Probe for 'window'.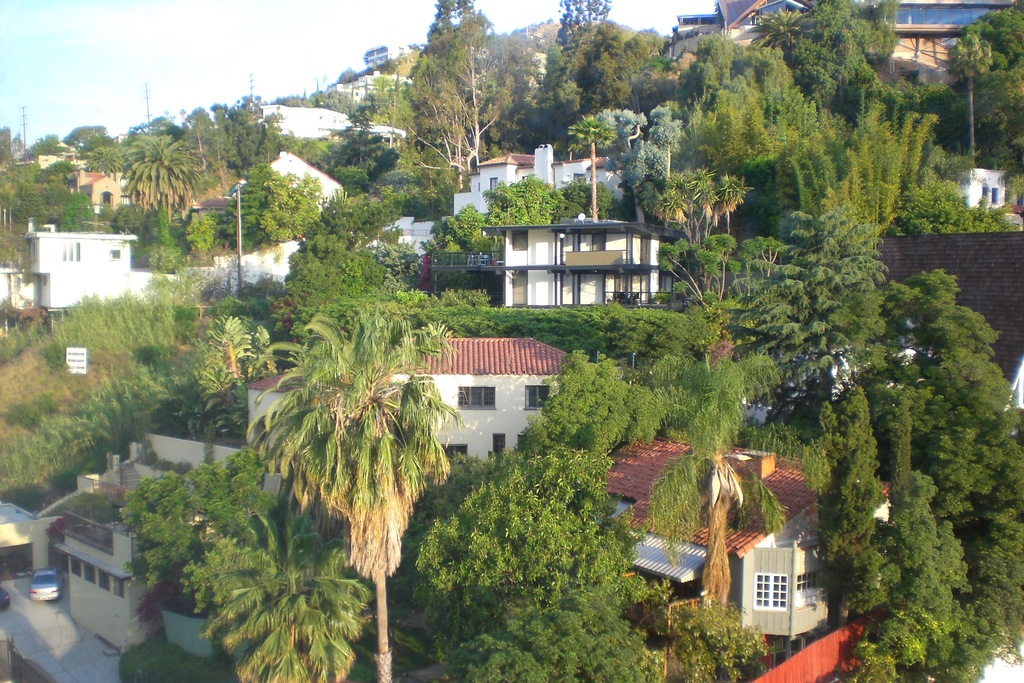
Probe result: BBox(70, 557, 81, 577).
